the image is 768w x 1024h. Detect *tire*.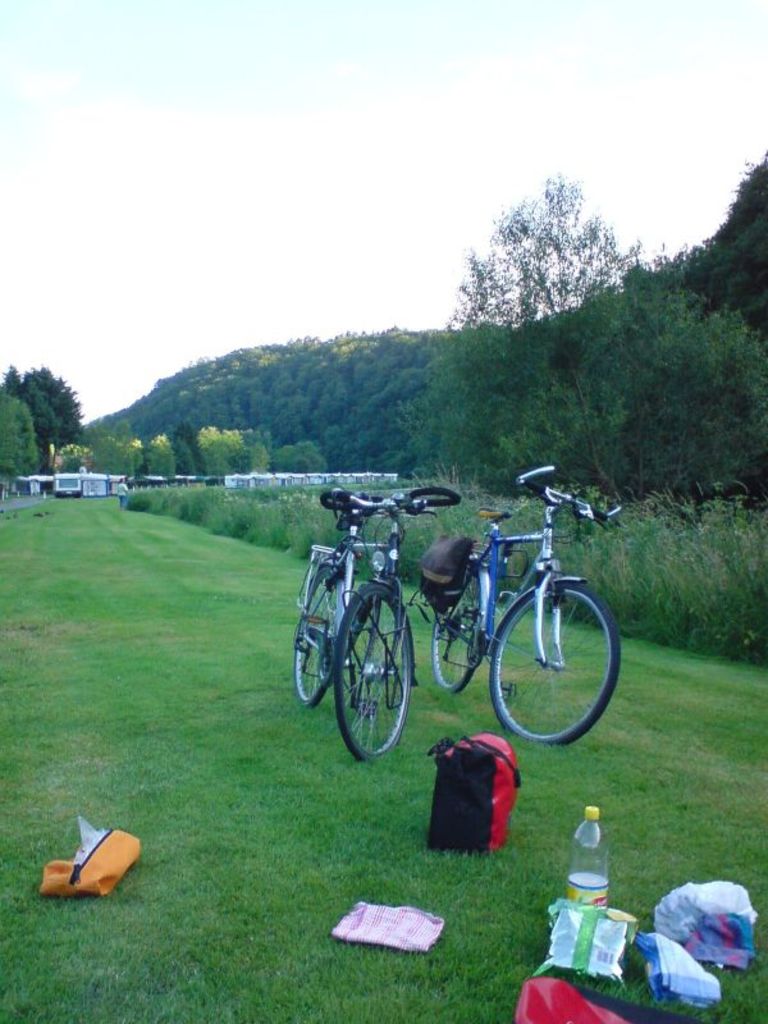
Detection: (left=430, top=580, right=479, bottom=694).
